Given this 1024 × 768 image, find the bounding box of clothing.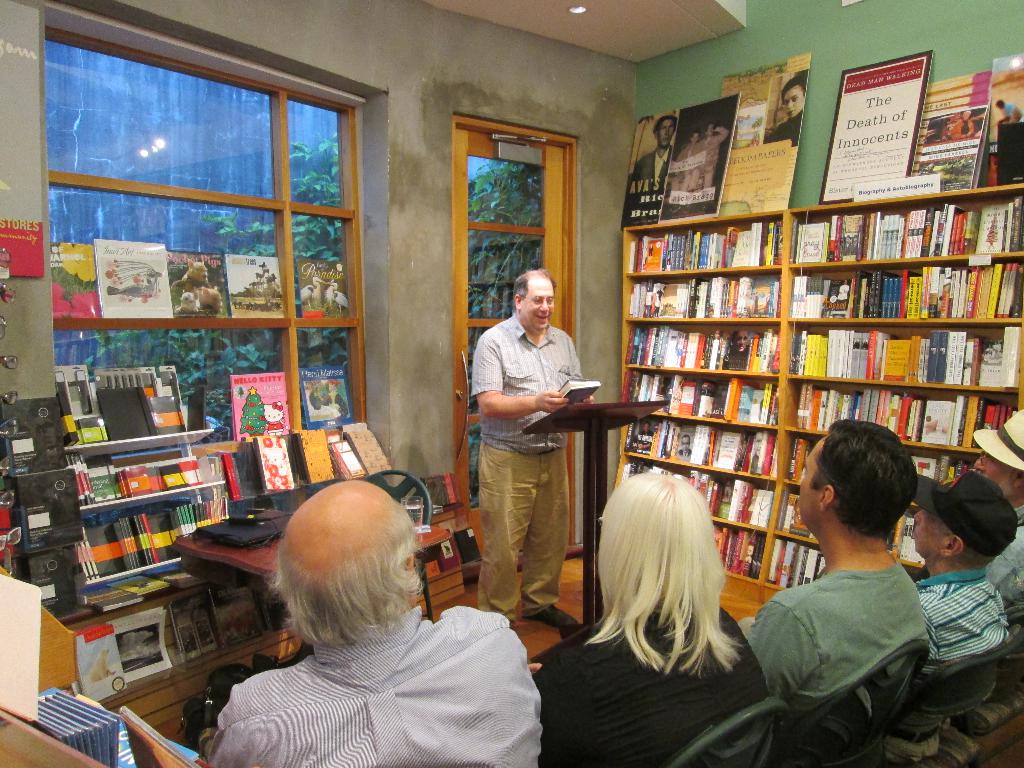
locate(952, 120, 975, 136).
